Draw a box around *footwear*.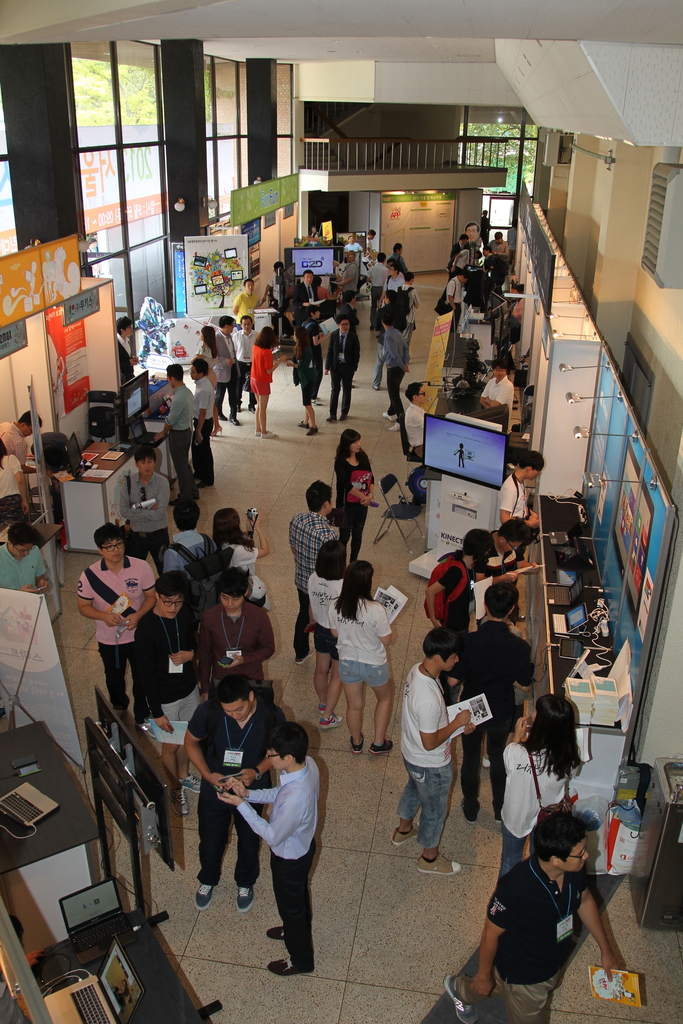
x1=299 y1=422 x2=309 y2=440.
